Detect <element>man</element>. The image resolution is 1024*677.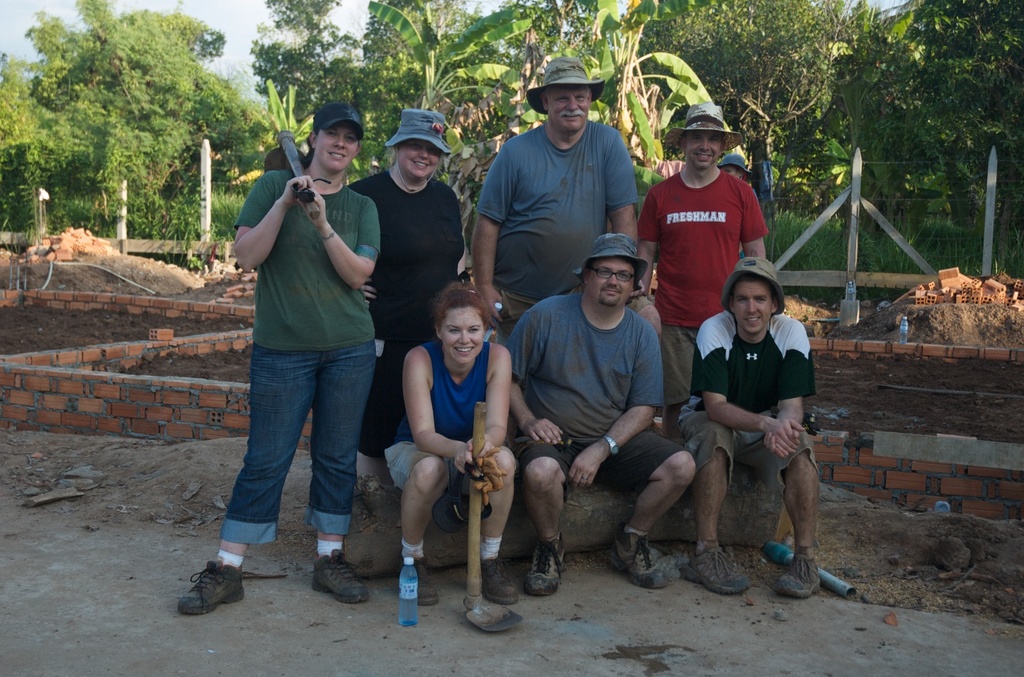
{"left": 463, "top": 53, "right": 664, "bottom": 348}.
